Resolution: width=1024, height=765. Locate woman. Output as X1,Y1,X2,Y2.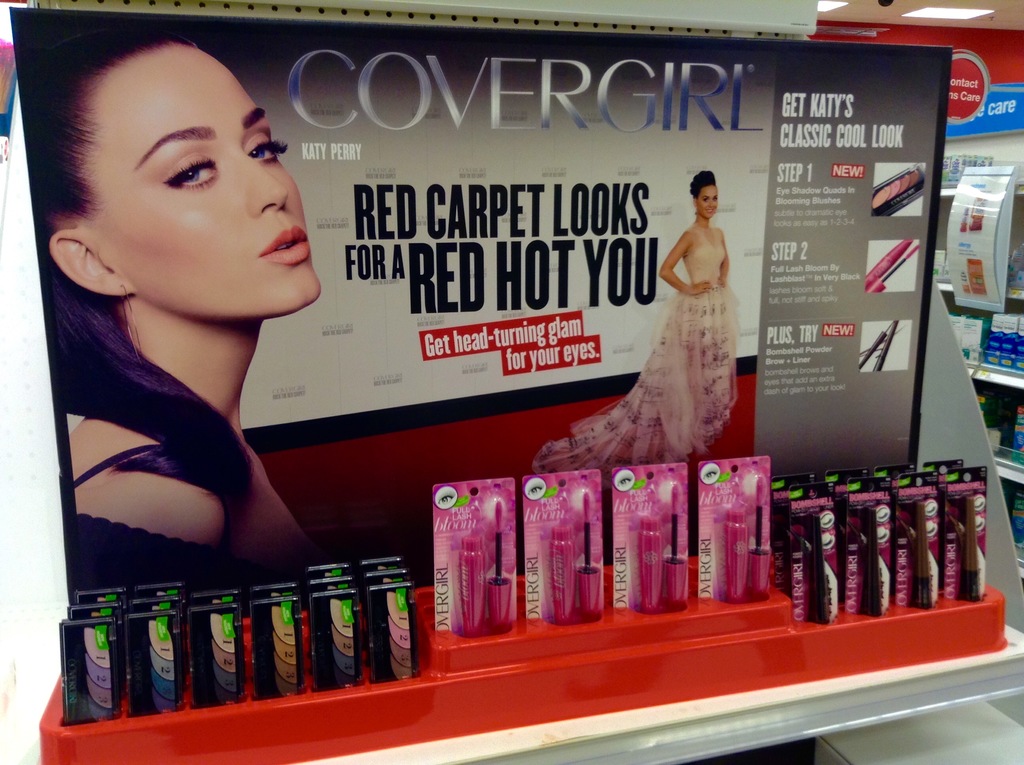
40,19,348,611.
